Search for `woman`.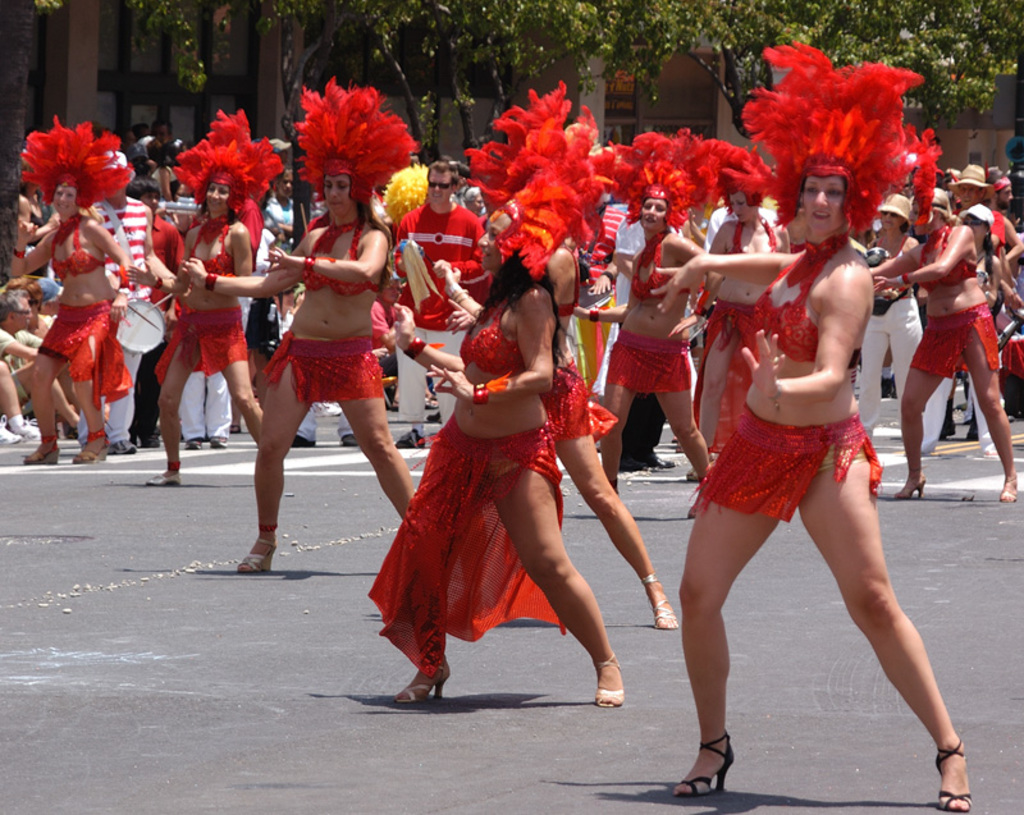
Found at box(367, 78, 625, 706).
